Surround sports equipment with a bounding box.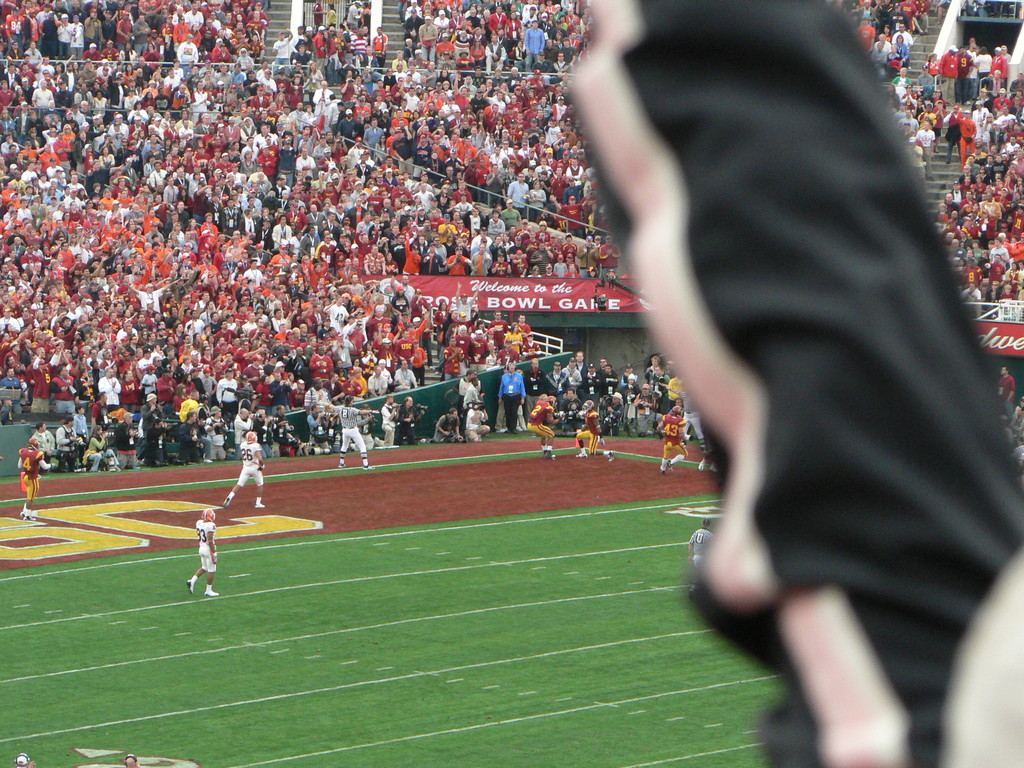
box(255, 500, 268, 508).
